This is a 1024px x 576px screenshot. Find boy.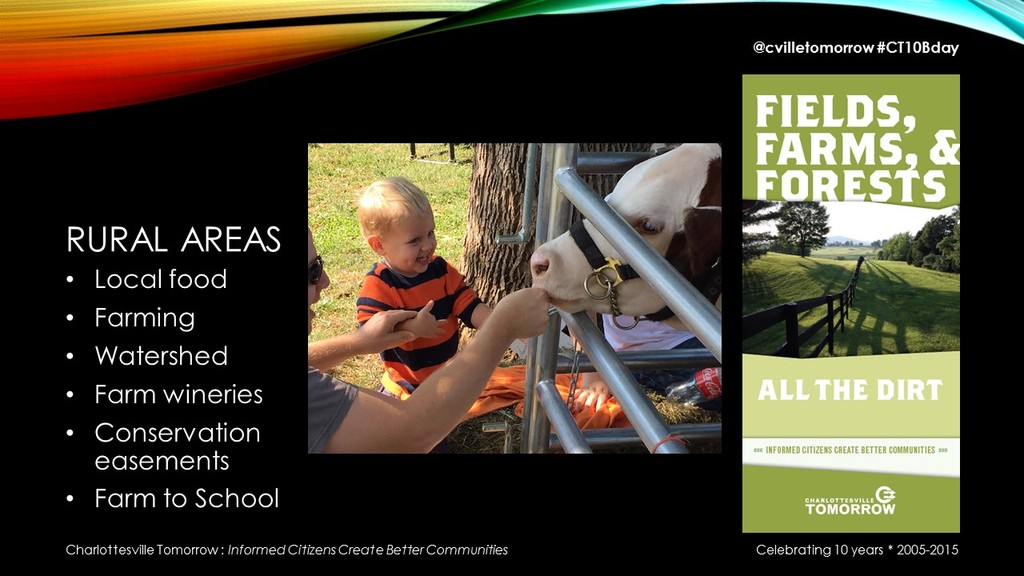
Bounding box: detection(355, 171, 527, 401).
